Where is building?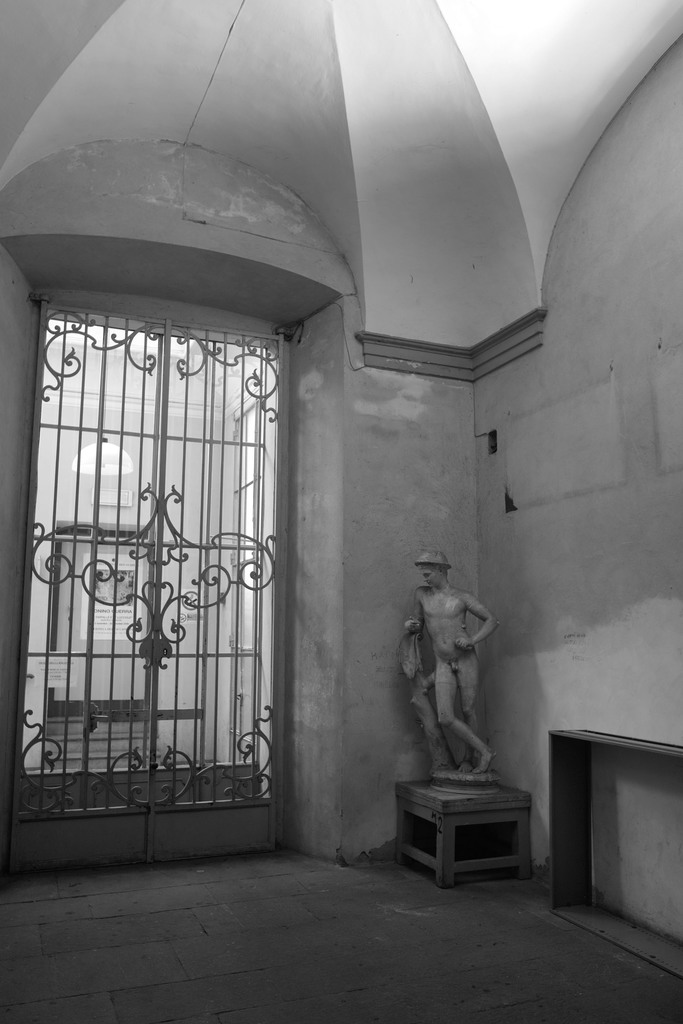
0, 0, 682, 1023.
